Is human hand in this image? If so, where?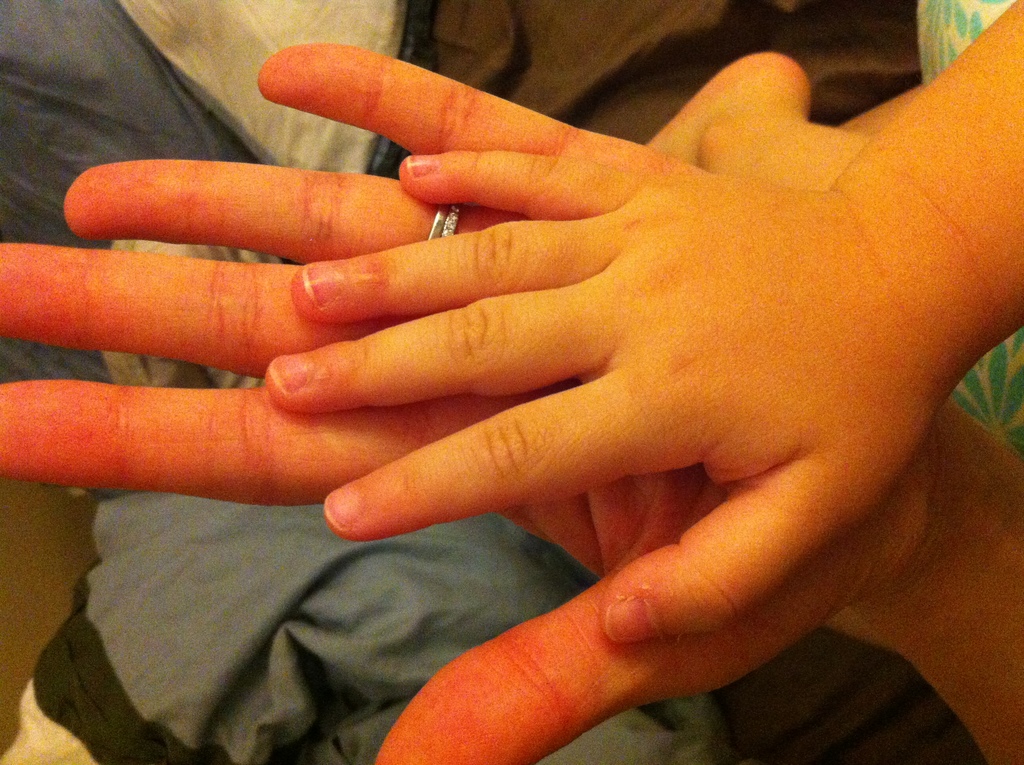
Yes, at x1=0 y1=36 x2=954 y2=764.
